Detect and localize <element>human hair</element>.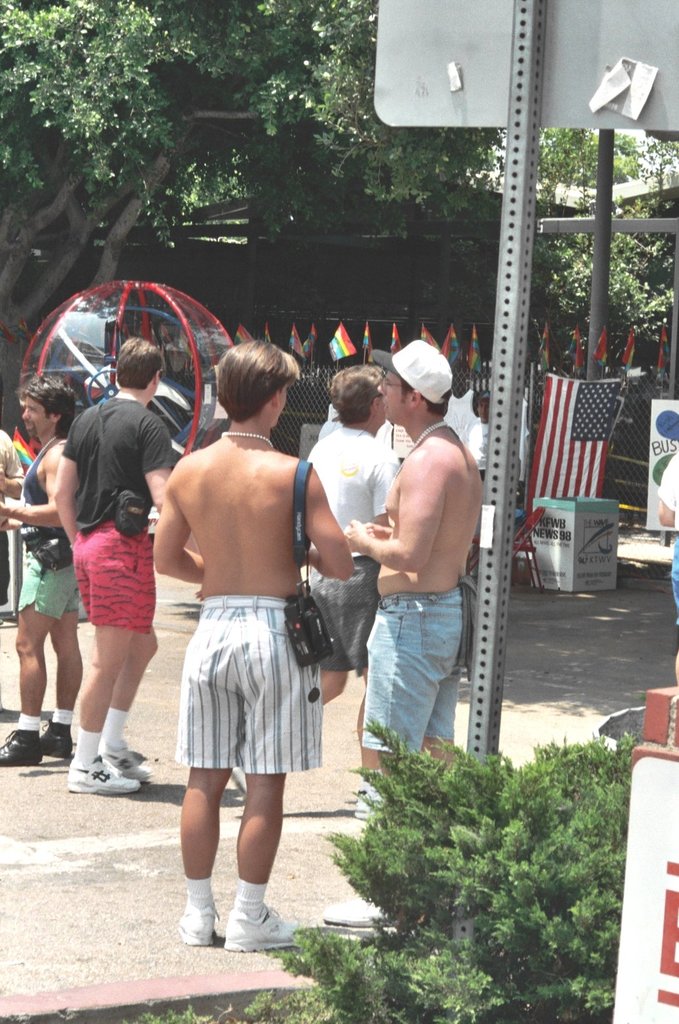
Localized at BBox(328, 357, 377, 433).
